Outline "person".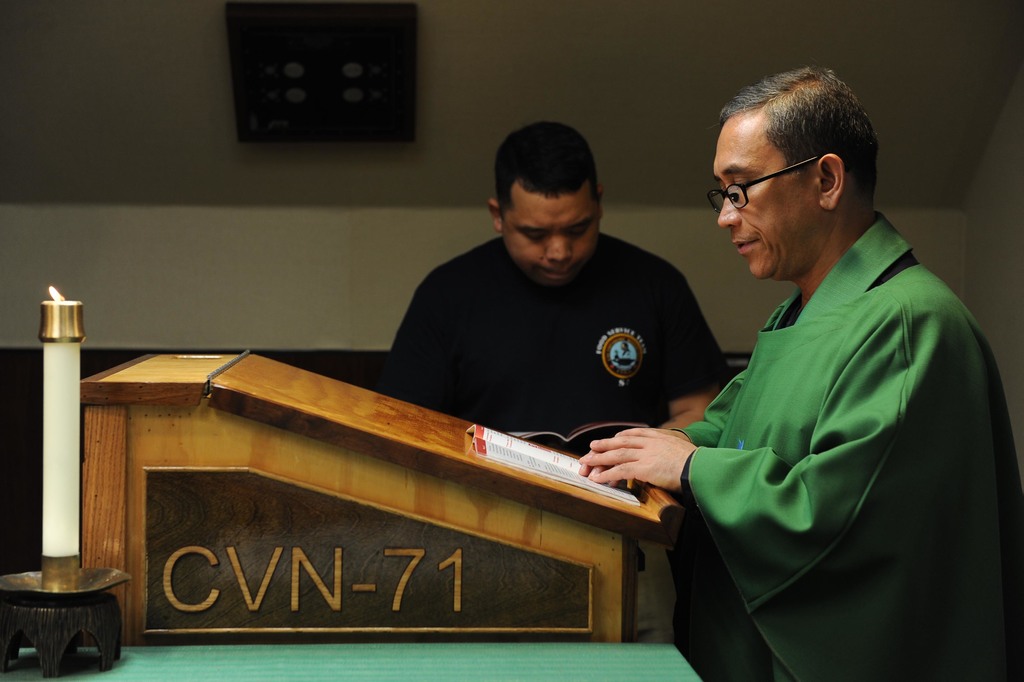
Outline: {"left": 386, "top": 122, "right": 720, "bottom": 458}.
